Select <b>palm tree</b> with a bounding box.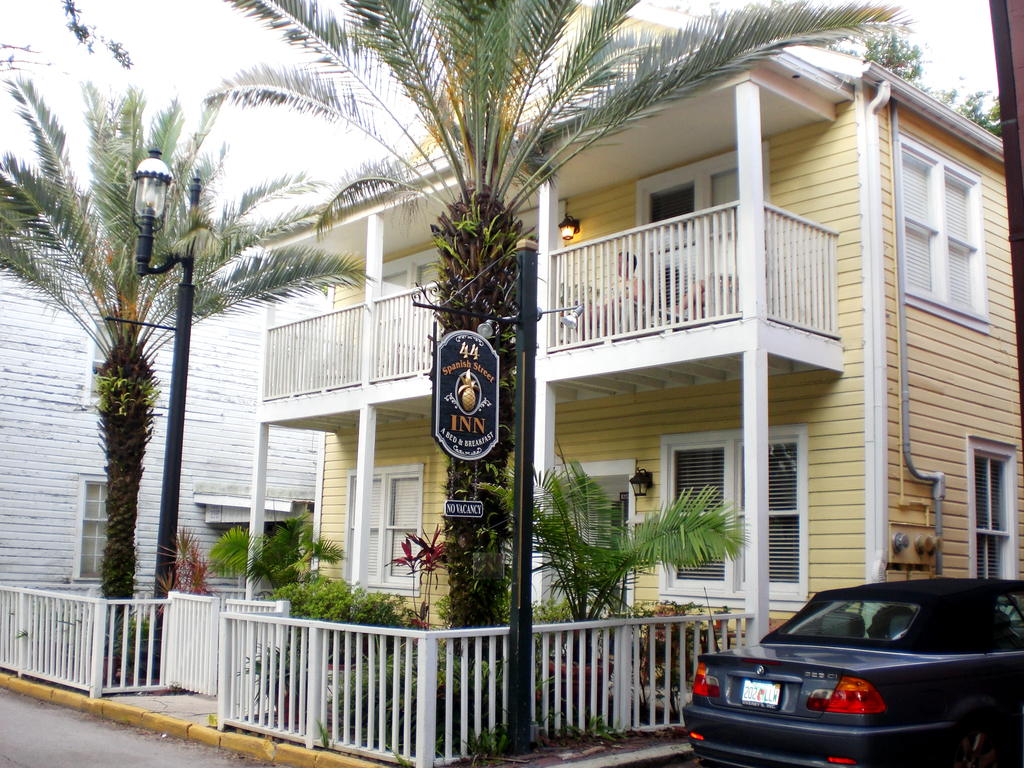
[left=219, top=516, right=328, bottom=600].
